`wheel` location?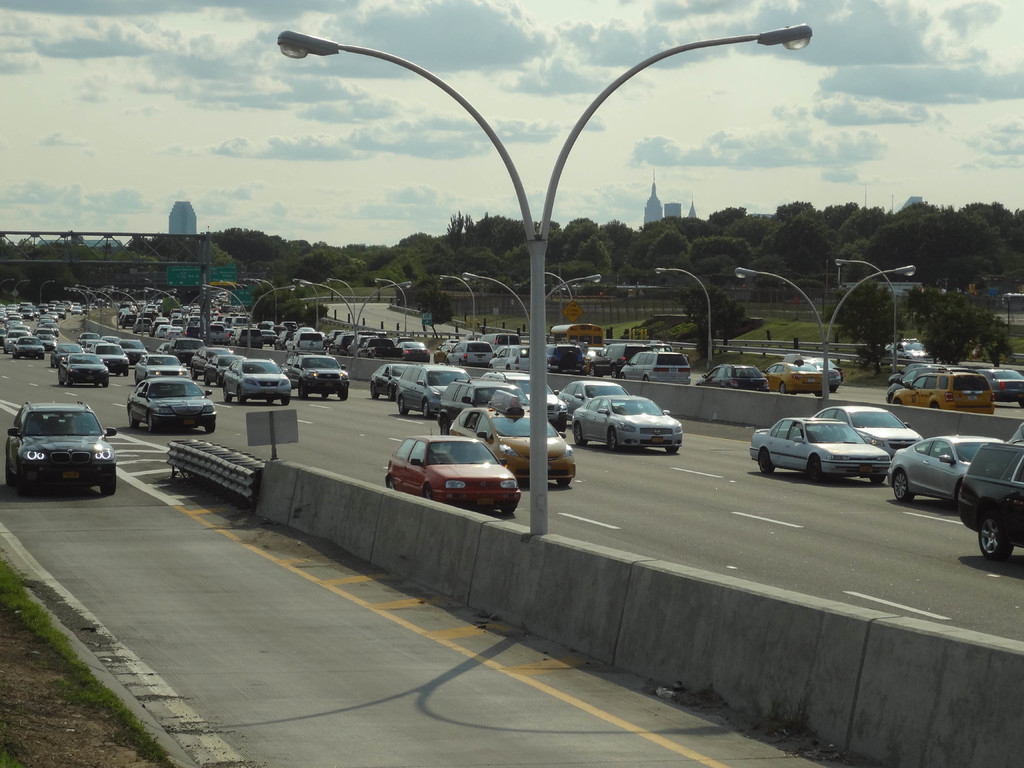
box(223, 388, 230, 404)
